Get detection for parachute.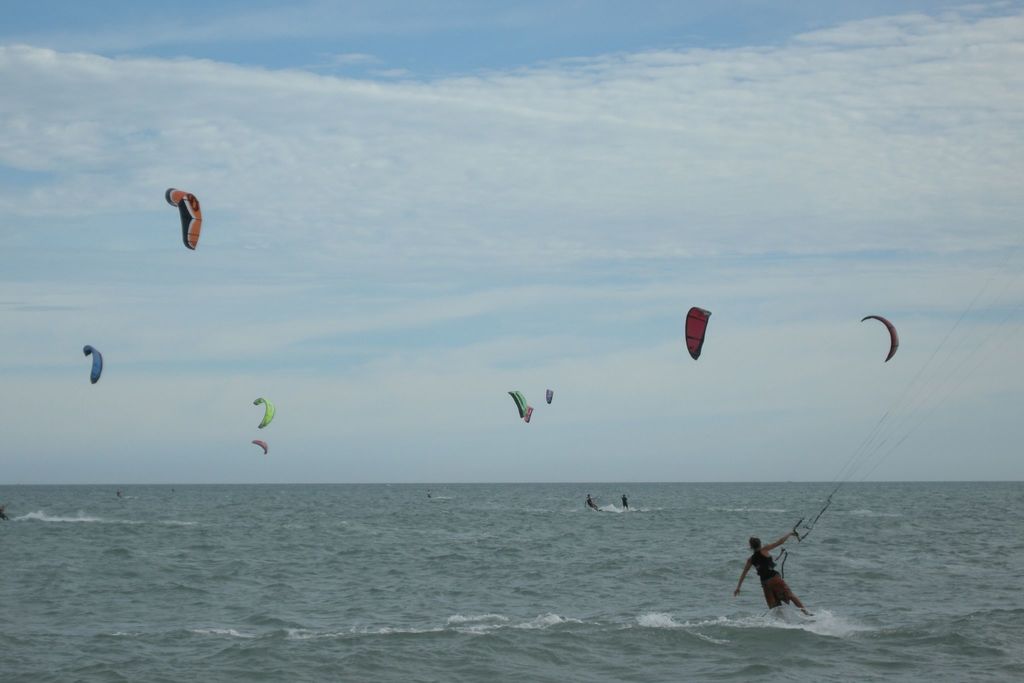
Detection: region(792, 224, 1023, 539).
